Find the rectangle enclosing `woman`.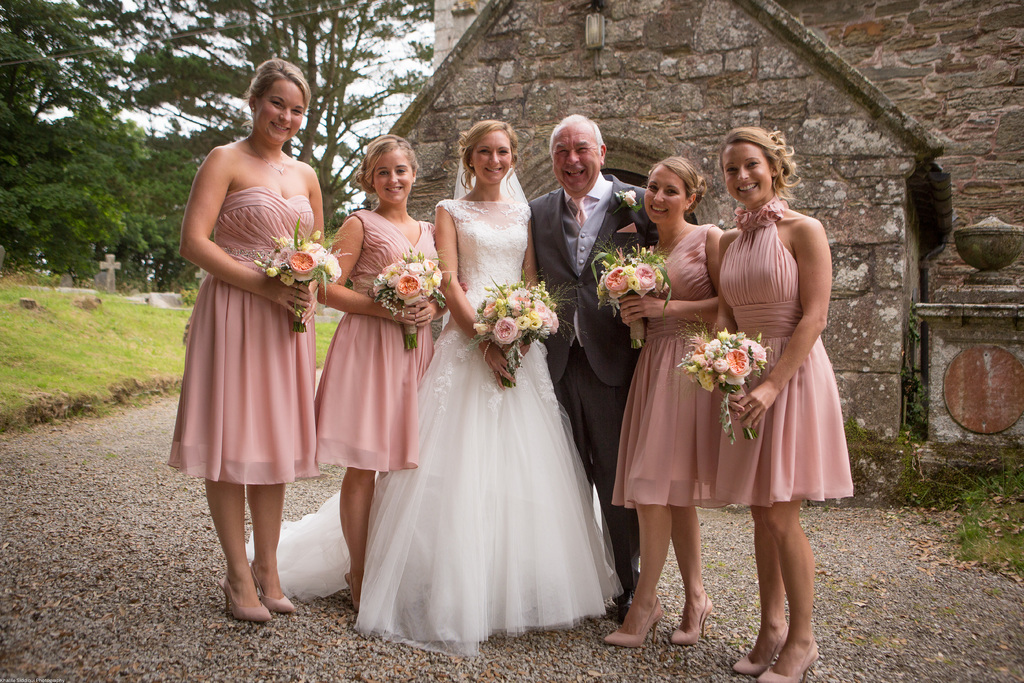
x1=241, y1=117, x2=641, y2=658.
